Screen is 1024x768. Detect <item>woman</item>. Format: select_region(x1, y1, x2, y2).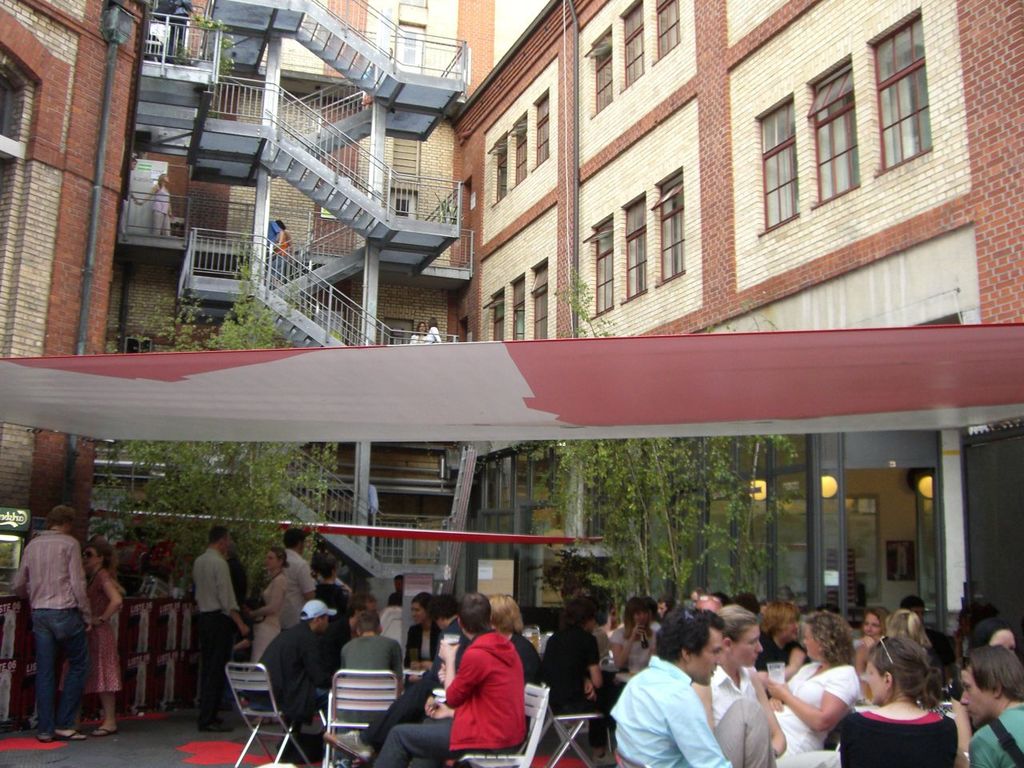
select_region(698, 603, 790, 759).
